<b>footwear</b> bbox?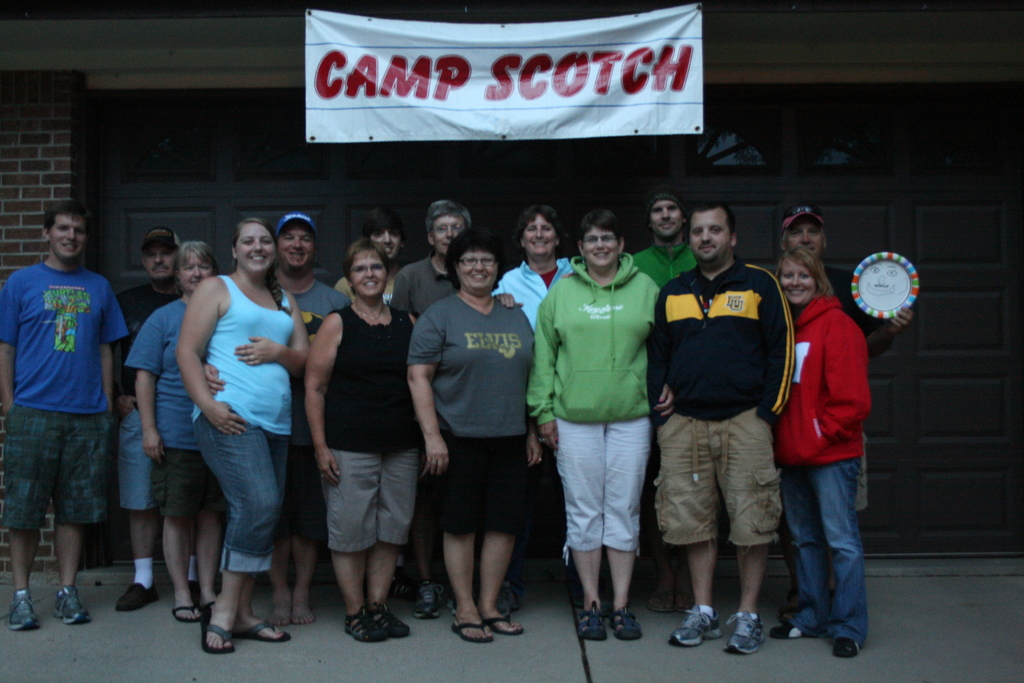
{"left": 202, "top": 605, "right": 235, "bottom": 648}
